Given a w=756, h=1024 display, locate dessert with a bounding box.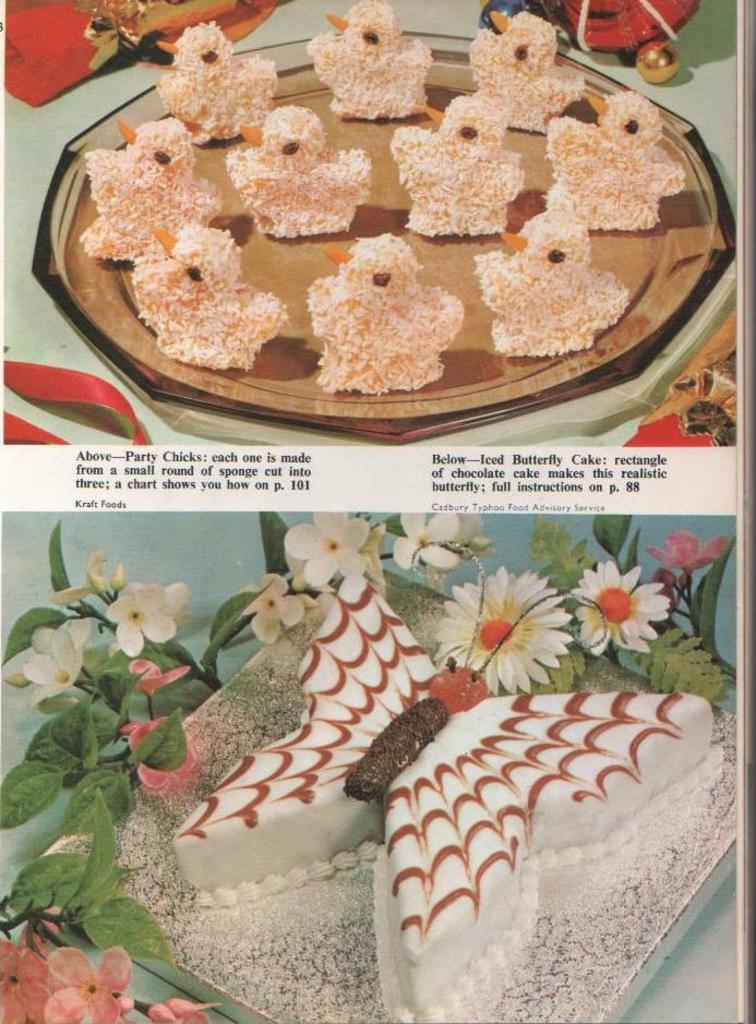
Located: <box>61,79,681,403</box>.
